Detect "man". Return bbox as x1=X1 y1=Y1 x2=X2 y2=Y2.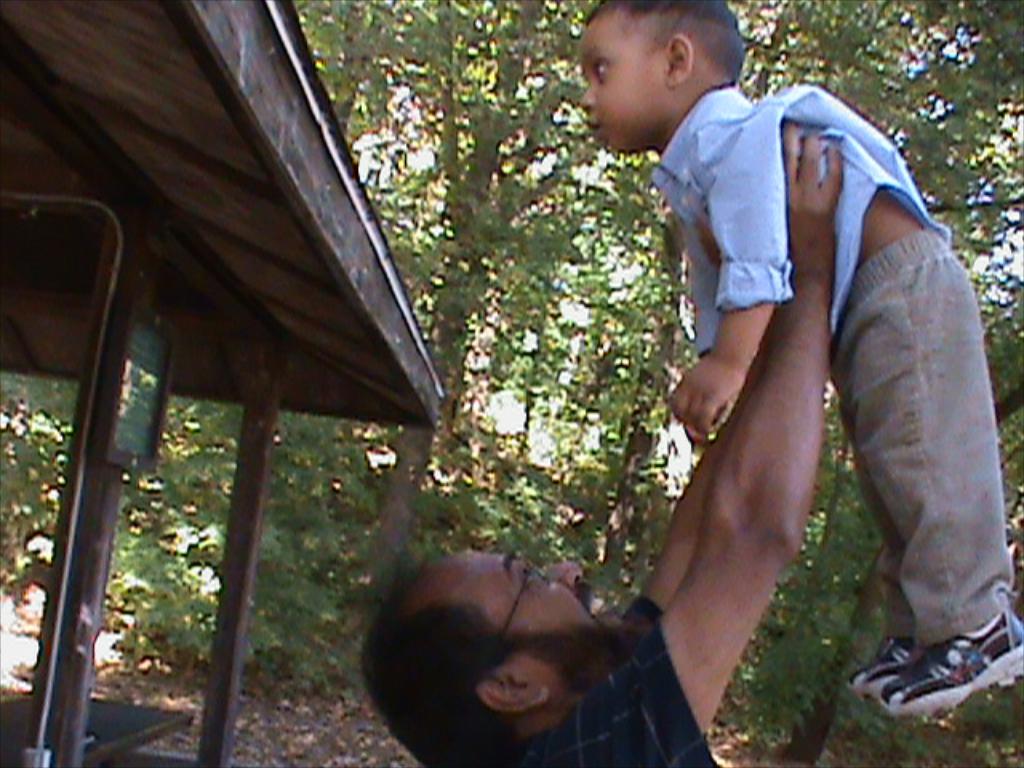
x1=309 y1=35 x2=1023 y2=739.
